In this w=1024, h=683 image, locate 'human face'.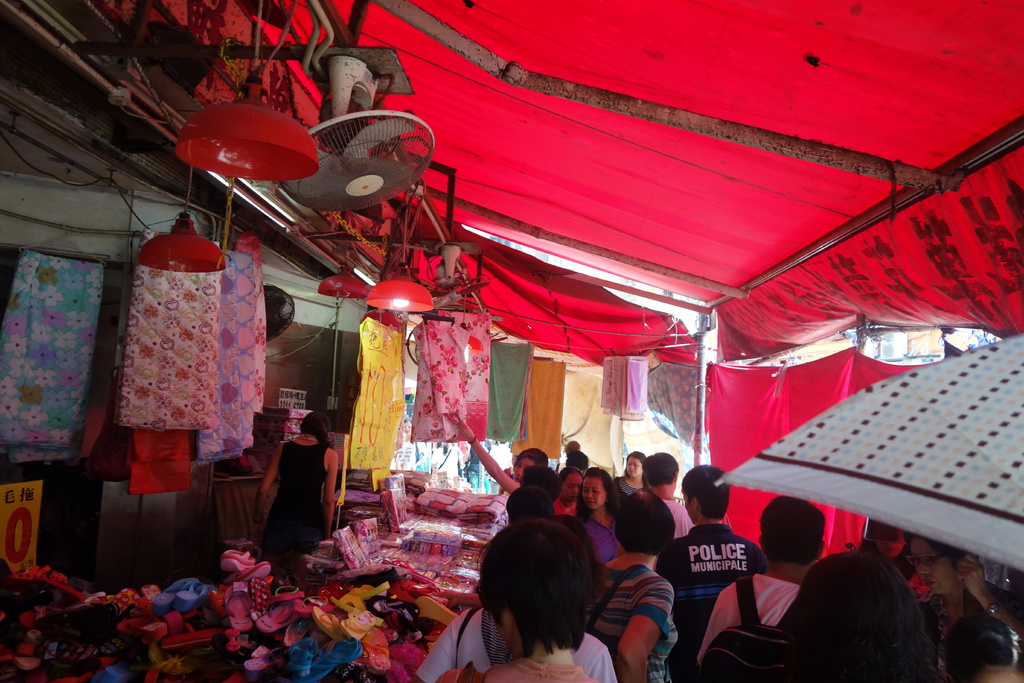
Bounding box: rect(625, 458, 641, 481).
